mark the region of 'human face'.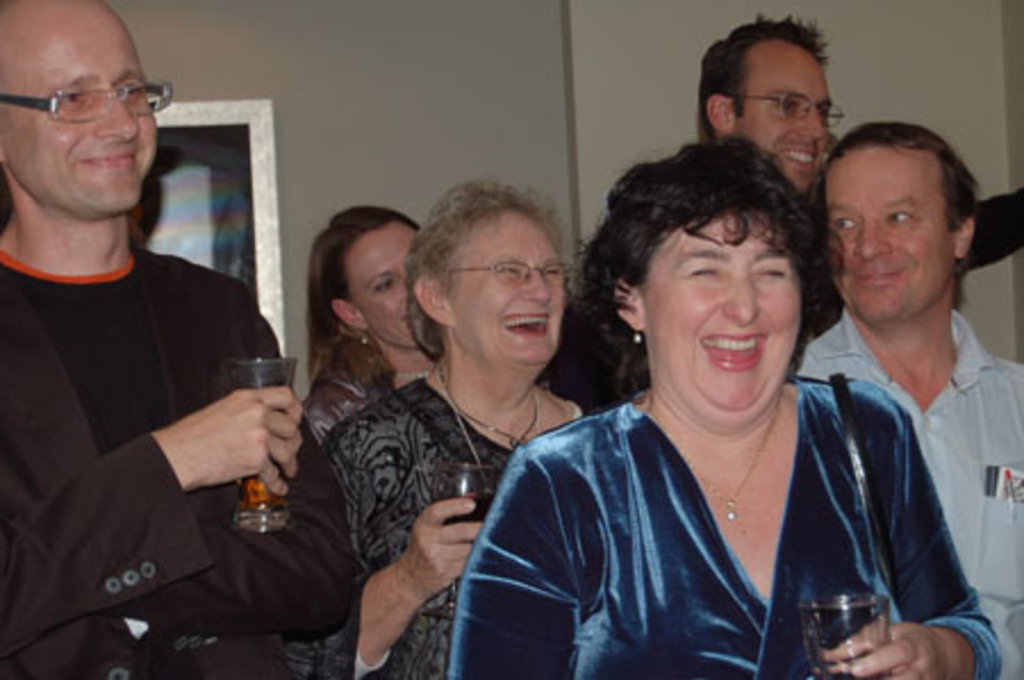
Region: box=[439, 202, 573, 366].
